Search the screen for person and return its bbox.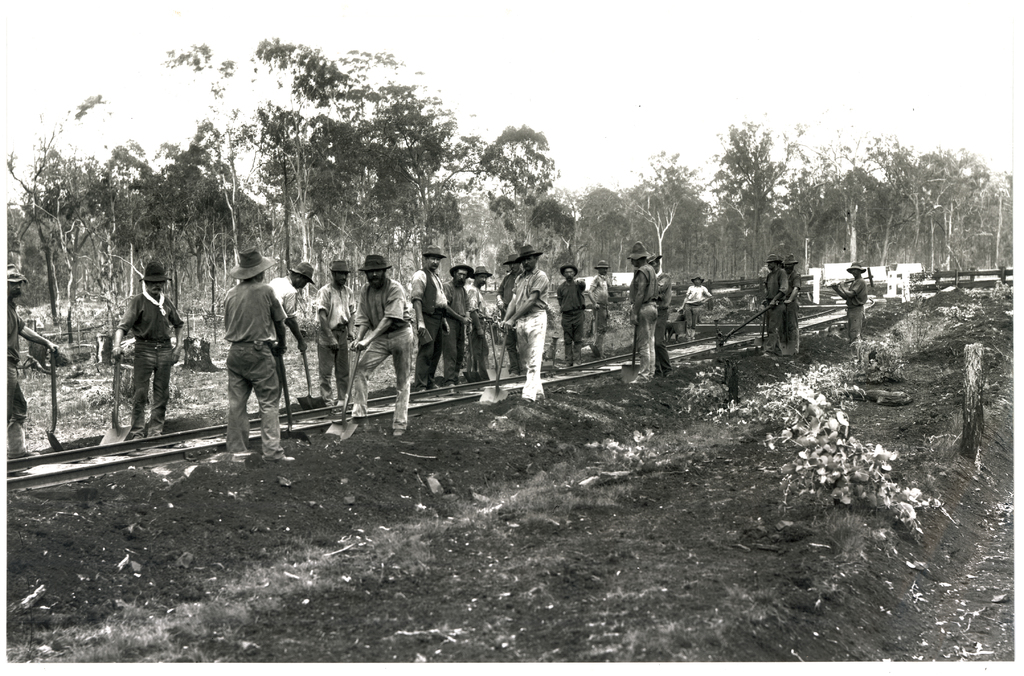
Found: (625,239,659,388).
